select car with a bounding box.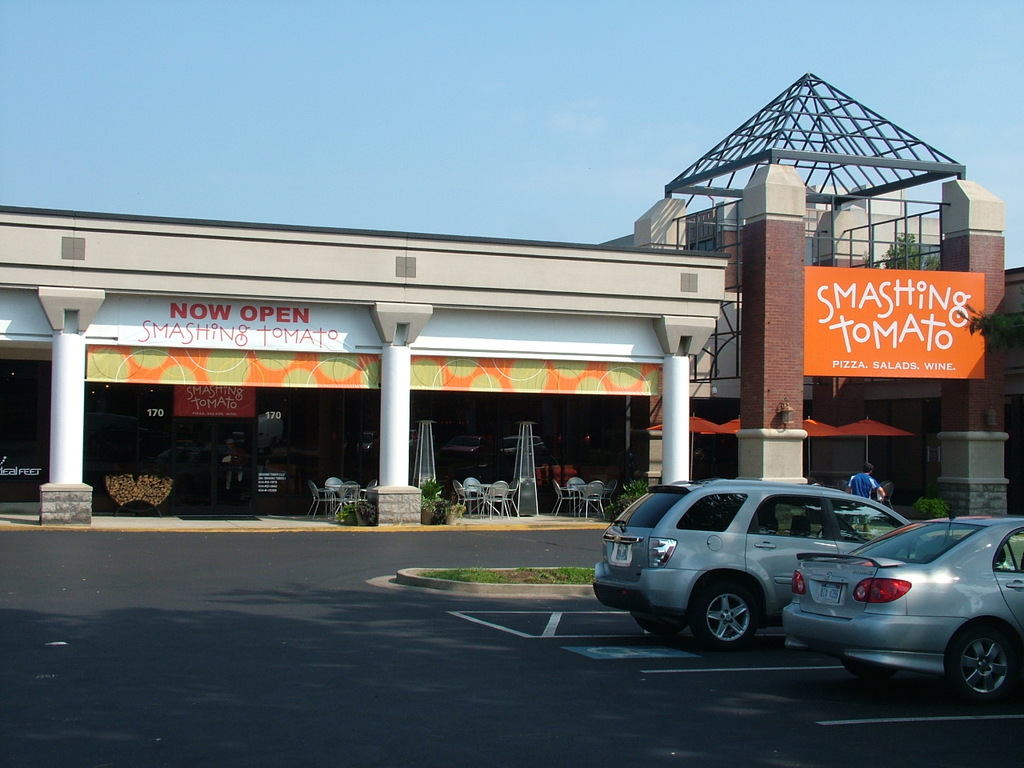
crop(589, 473, 1005, 646).
